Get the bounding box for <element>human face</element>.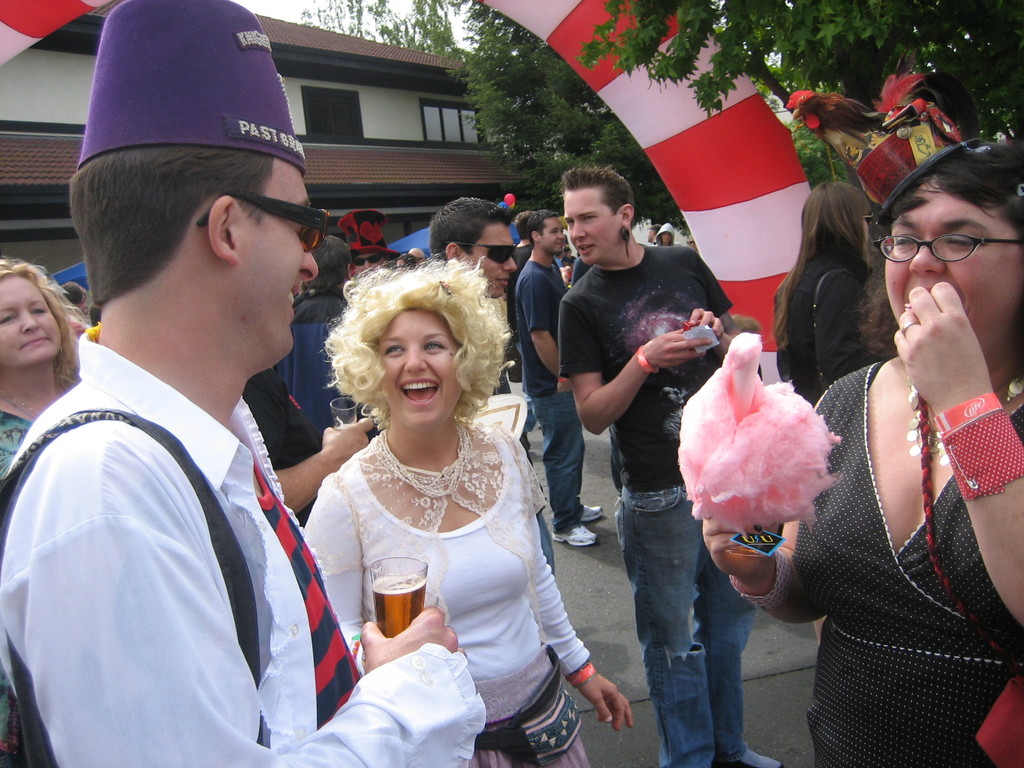
[x1=355, y1=246, x2=386, y2=280].
